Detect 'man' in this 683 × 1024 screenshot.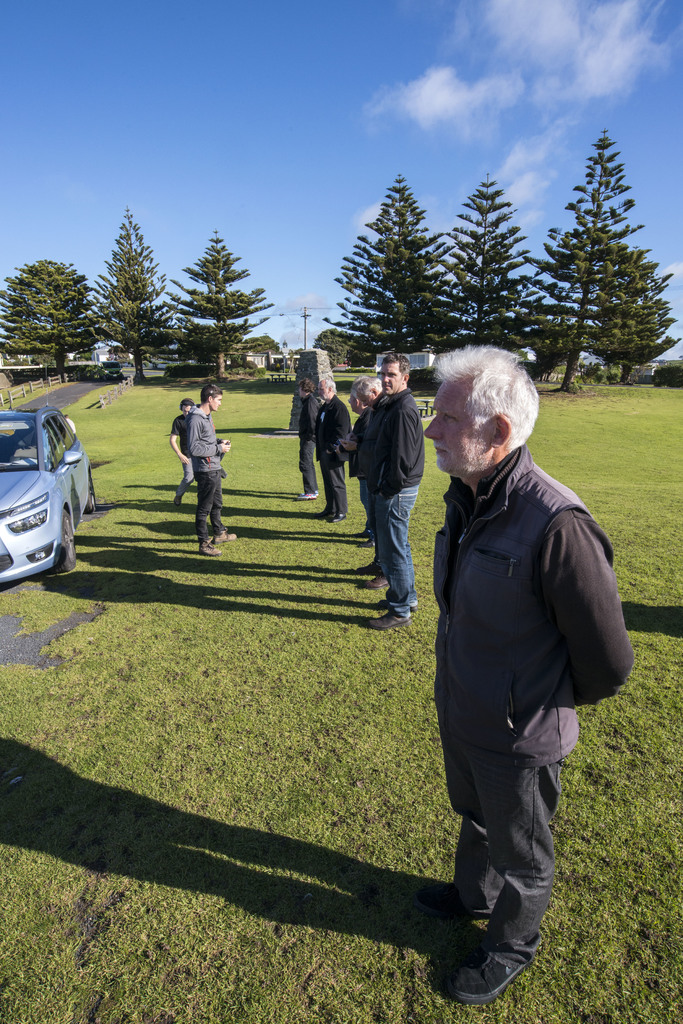
Detection: [left=312, top=378, right=347, bottom=525].
